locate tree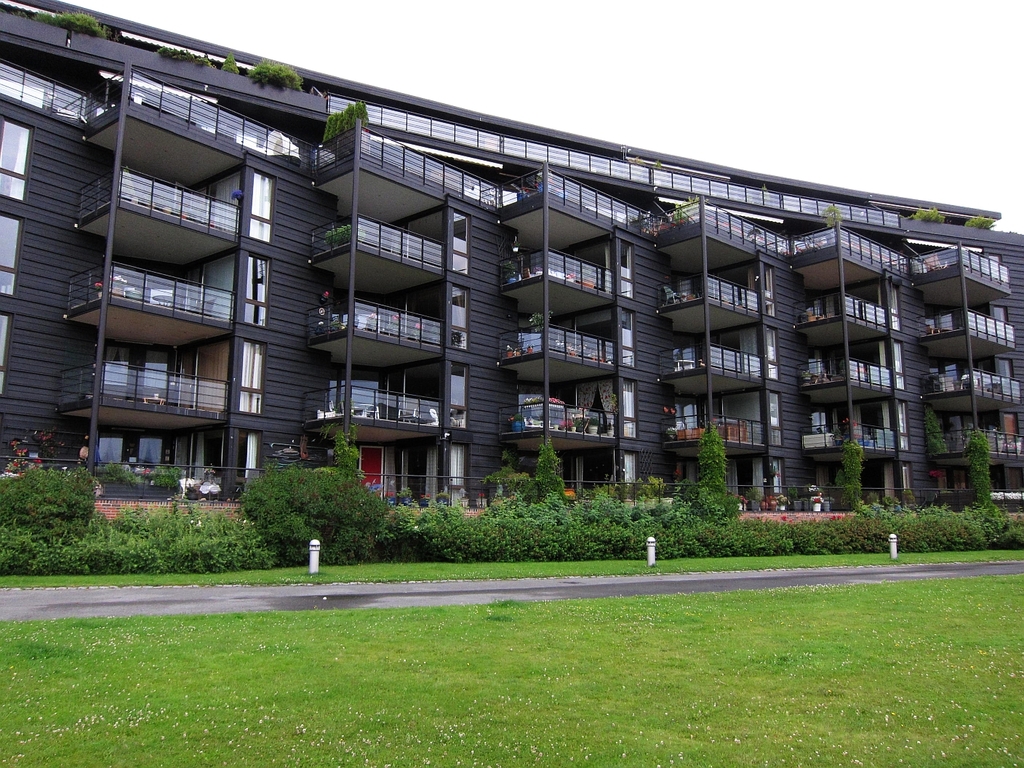
rect(240, 464, 385, 564)
